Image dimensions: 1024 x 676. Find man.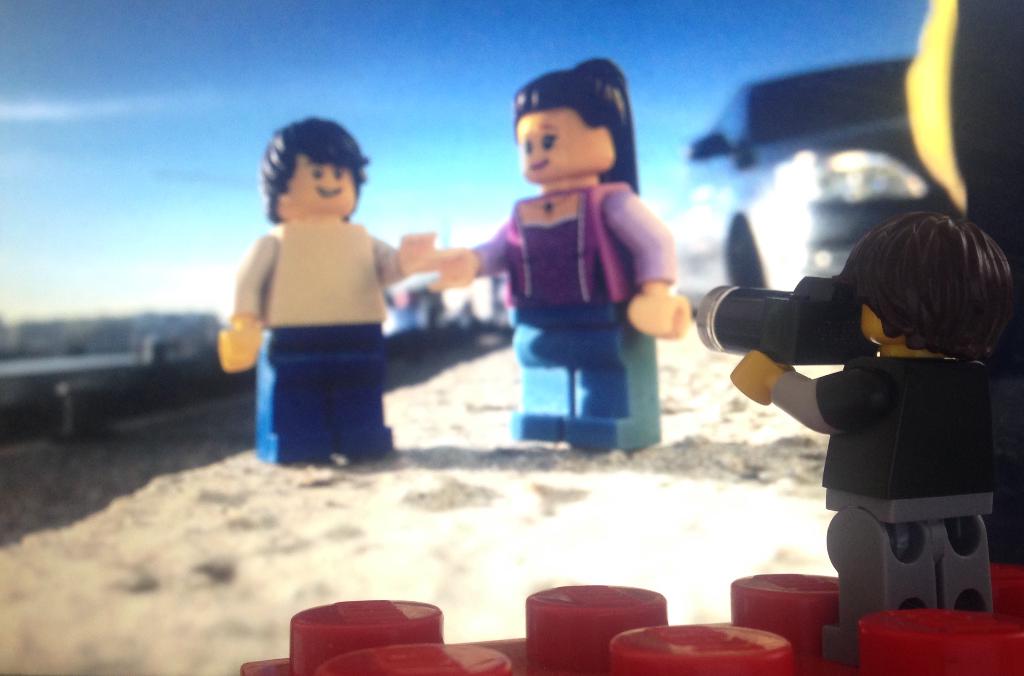
214:117:442:463.
